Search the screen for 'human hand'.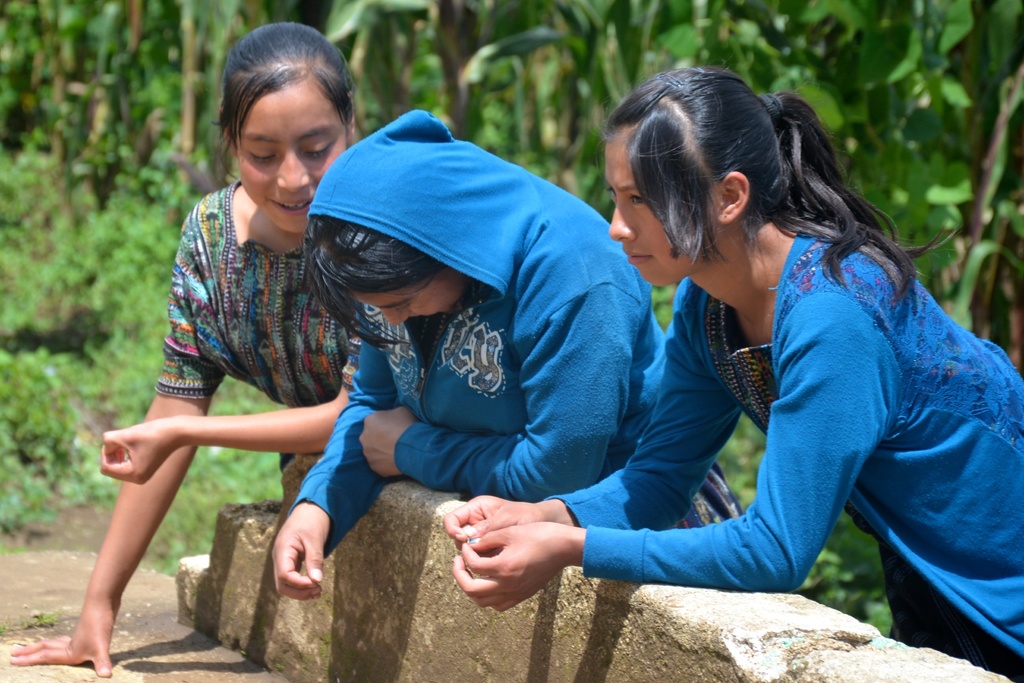
Found at crop(271, 499, 334, 605).
